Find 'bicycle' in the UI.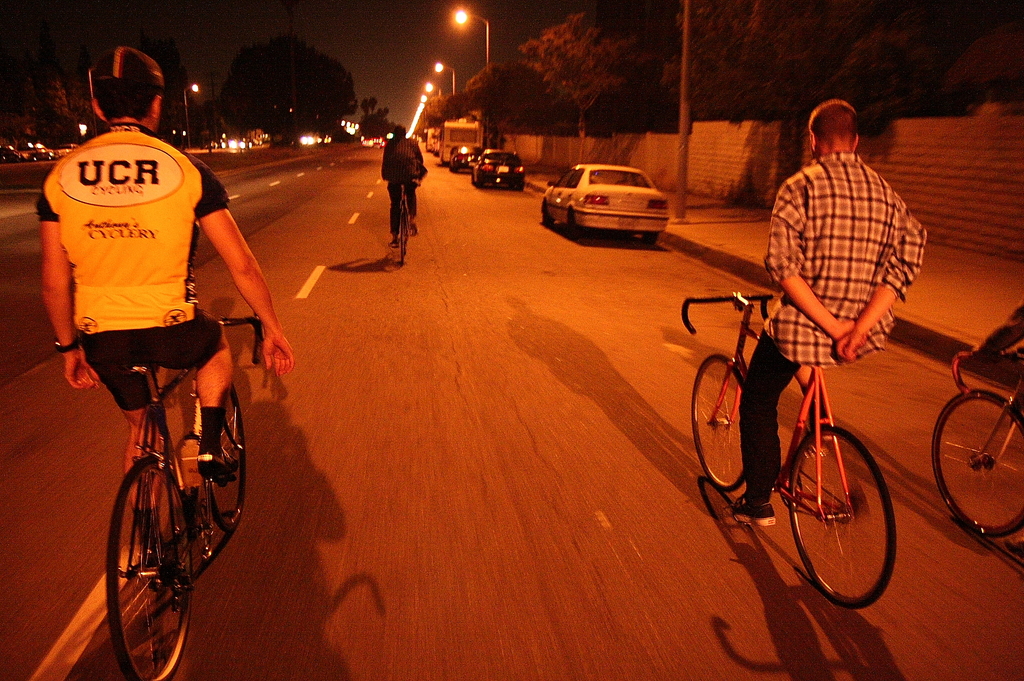
UI element at left=931, top=342, right=1023, bottom=541.
